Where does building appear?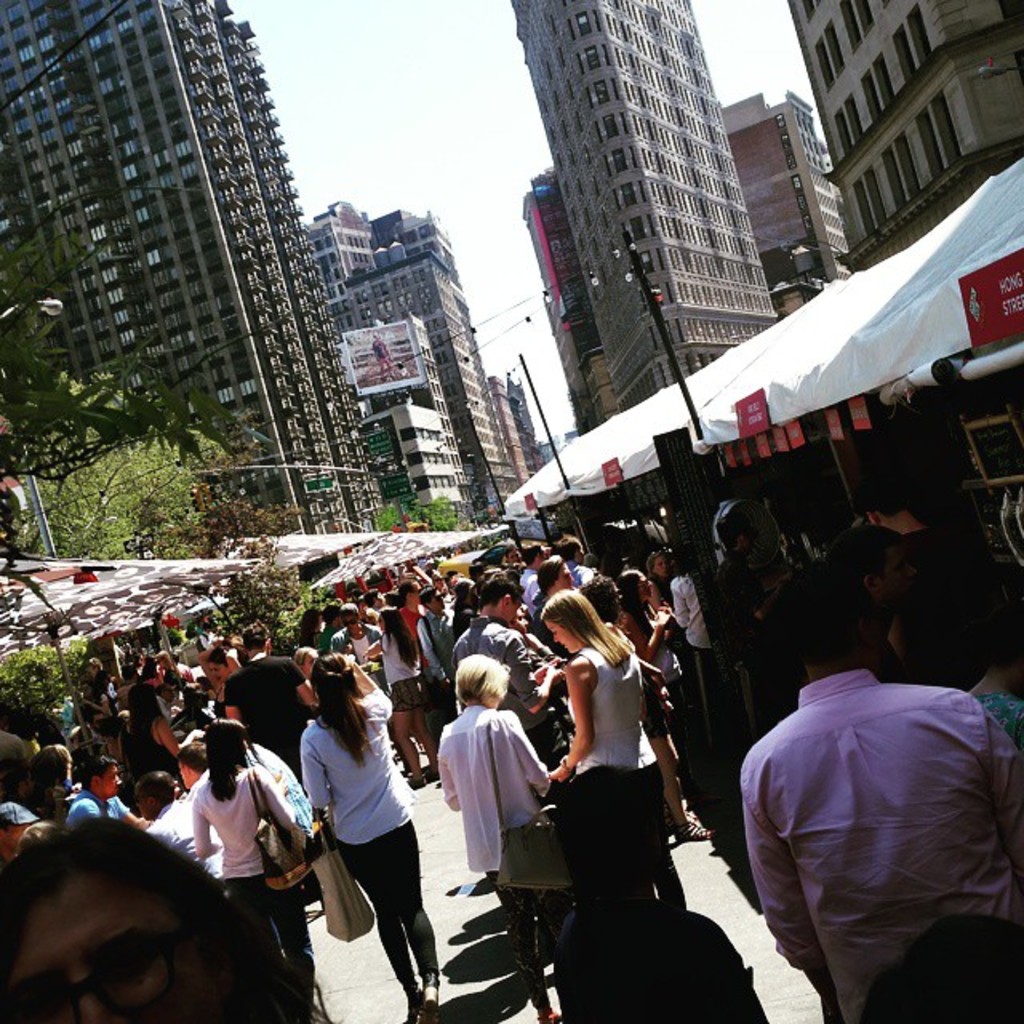
Appears at BBox(523, 166, 618, 435).
